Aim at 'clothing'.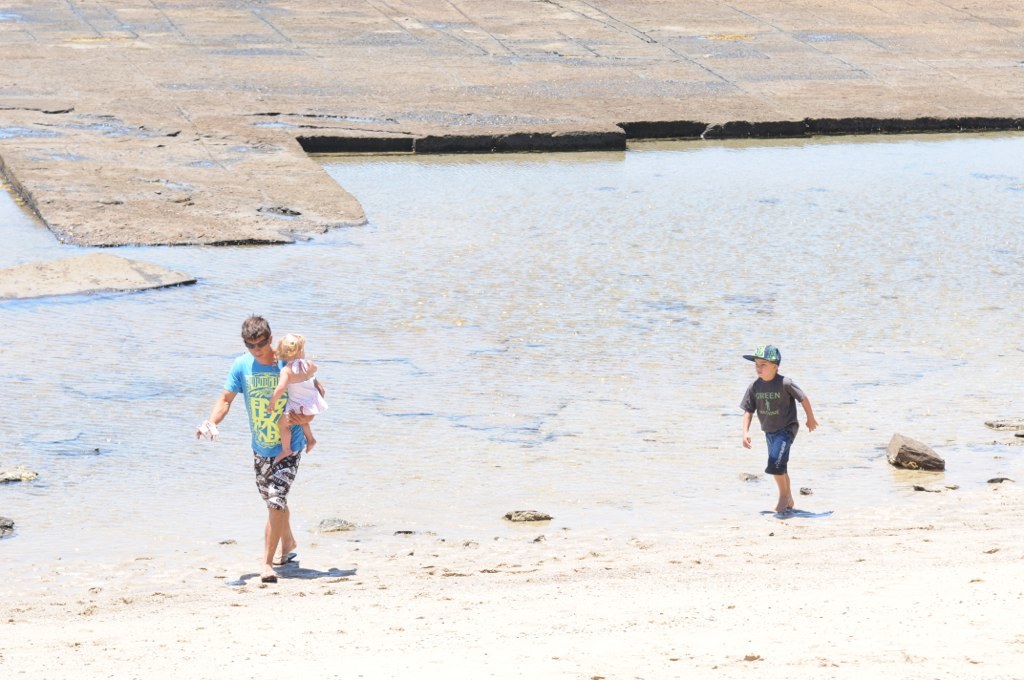
Aimed at region(749, 347, 779, 359).
